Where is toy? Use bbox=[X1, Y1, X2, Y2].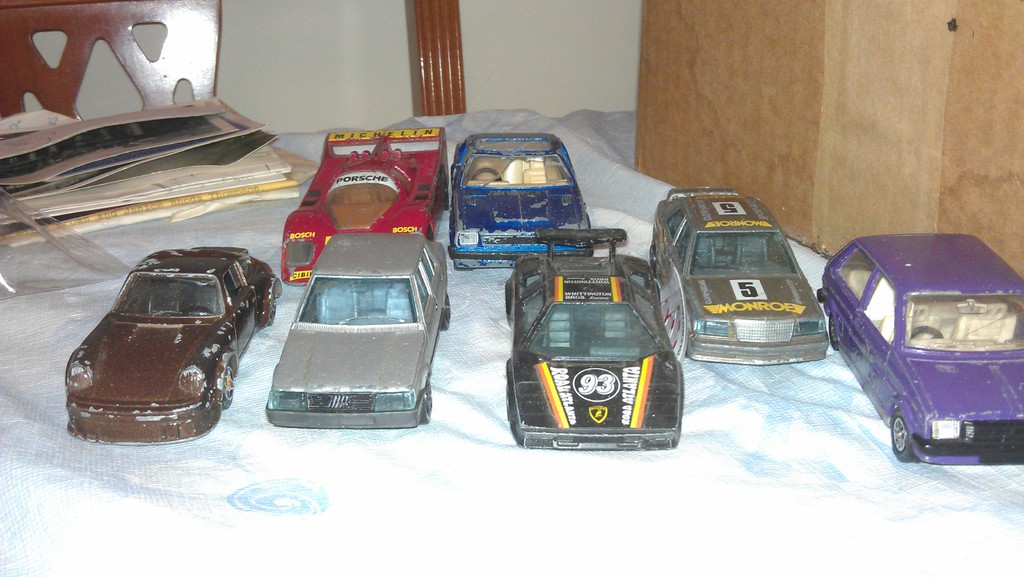
bbox=[64, 247, 283, 444].
